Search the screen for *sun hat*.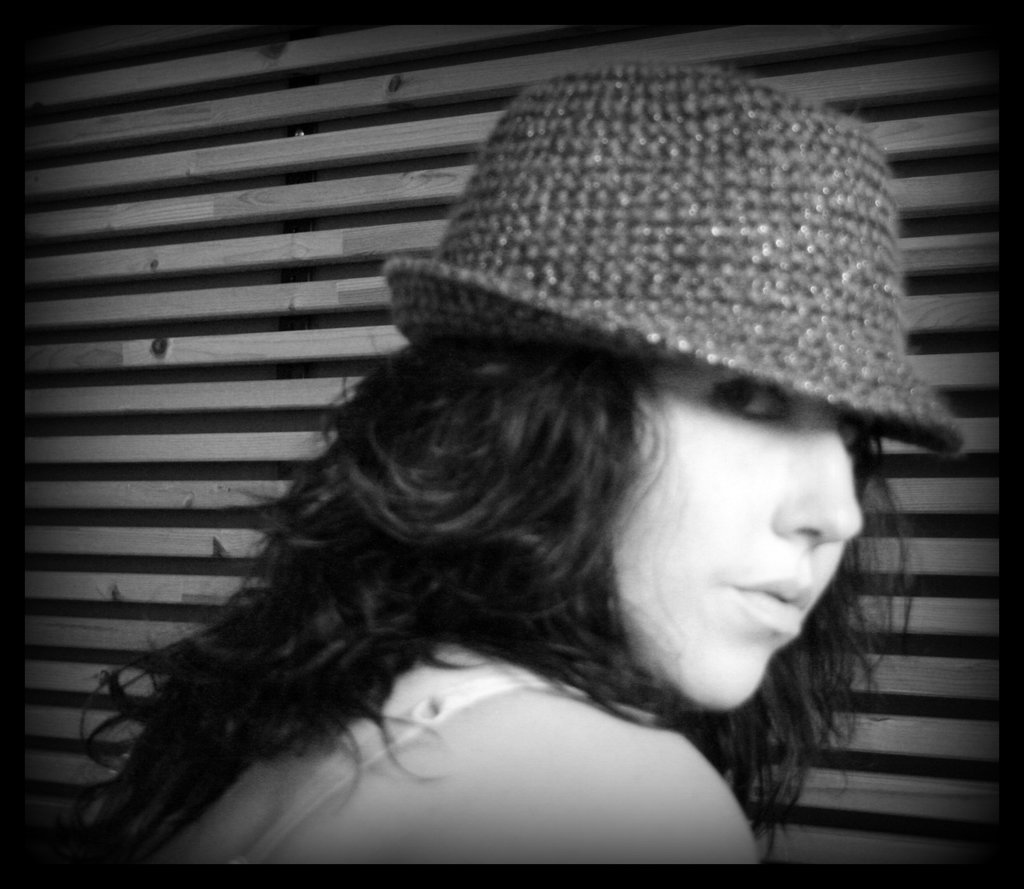
Found at {"left": 381, "top": 52, "right": 963, "bottom": 451}.
